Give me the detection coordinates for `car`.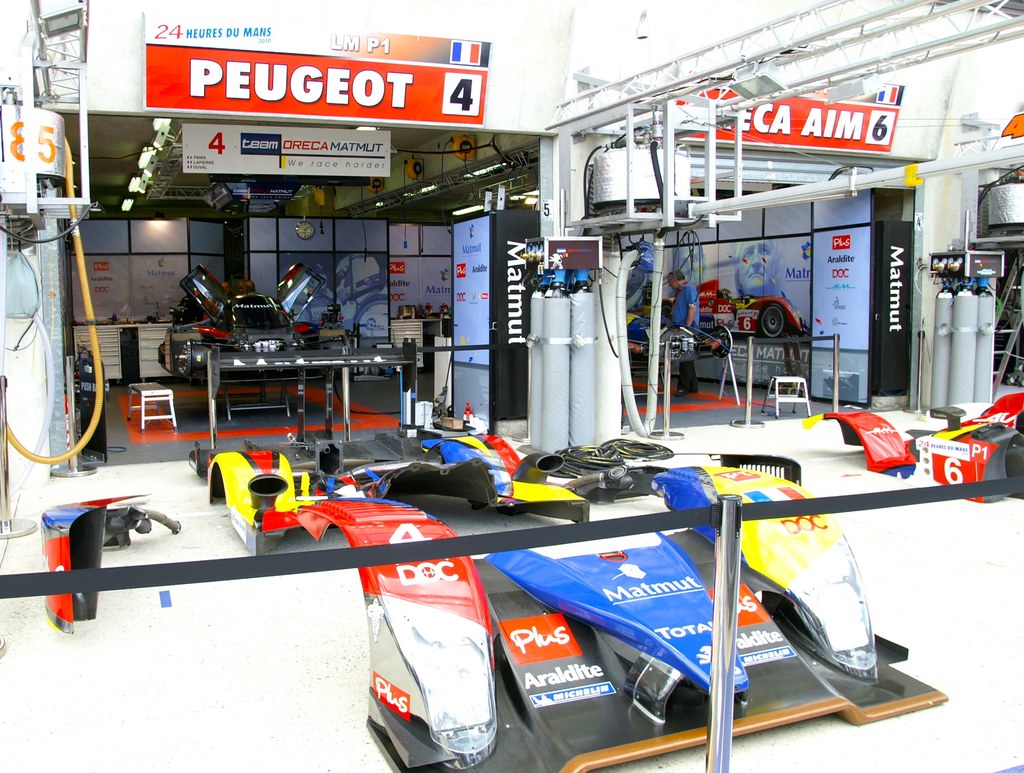
170/269/359/385.
